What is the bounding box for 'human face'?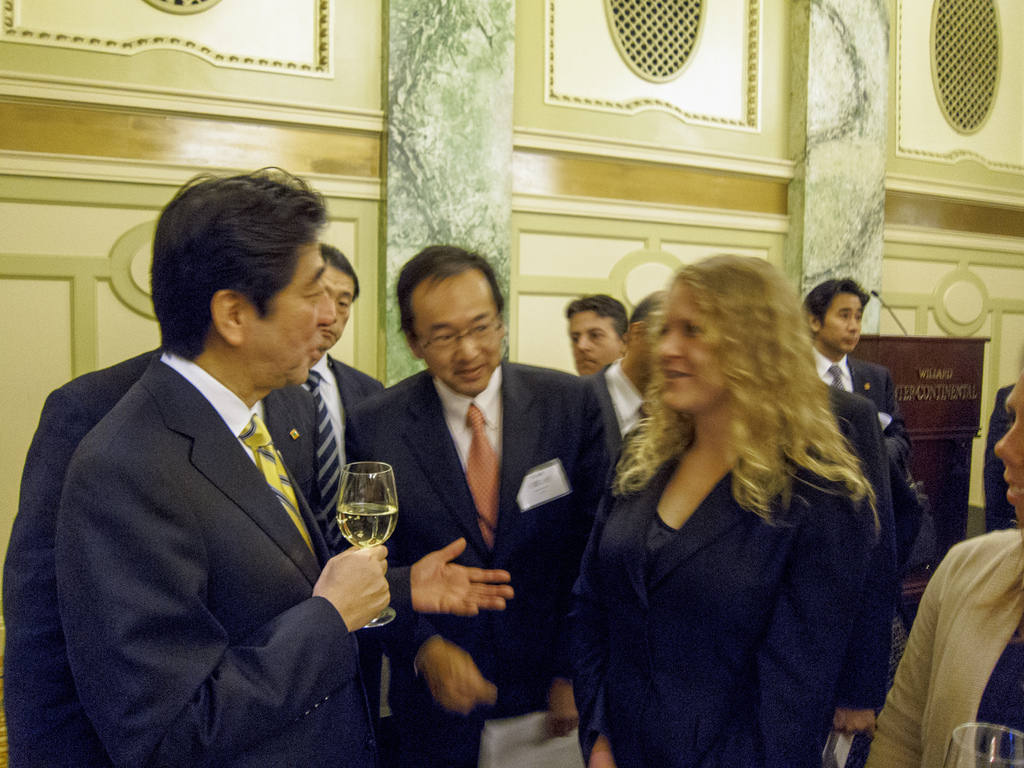
240 240 333 387.
